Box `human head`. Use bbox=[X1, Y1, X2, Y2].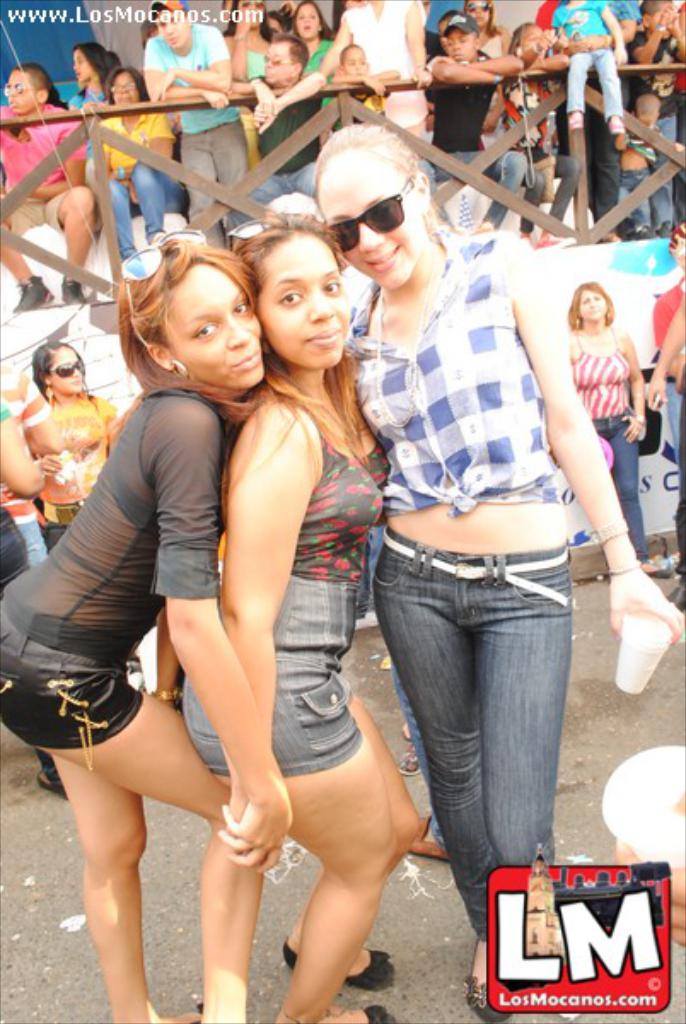
bbox=[224, 0, 268, 27].
